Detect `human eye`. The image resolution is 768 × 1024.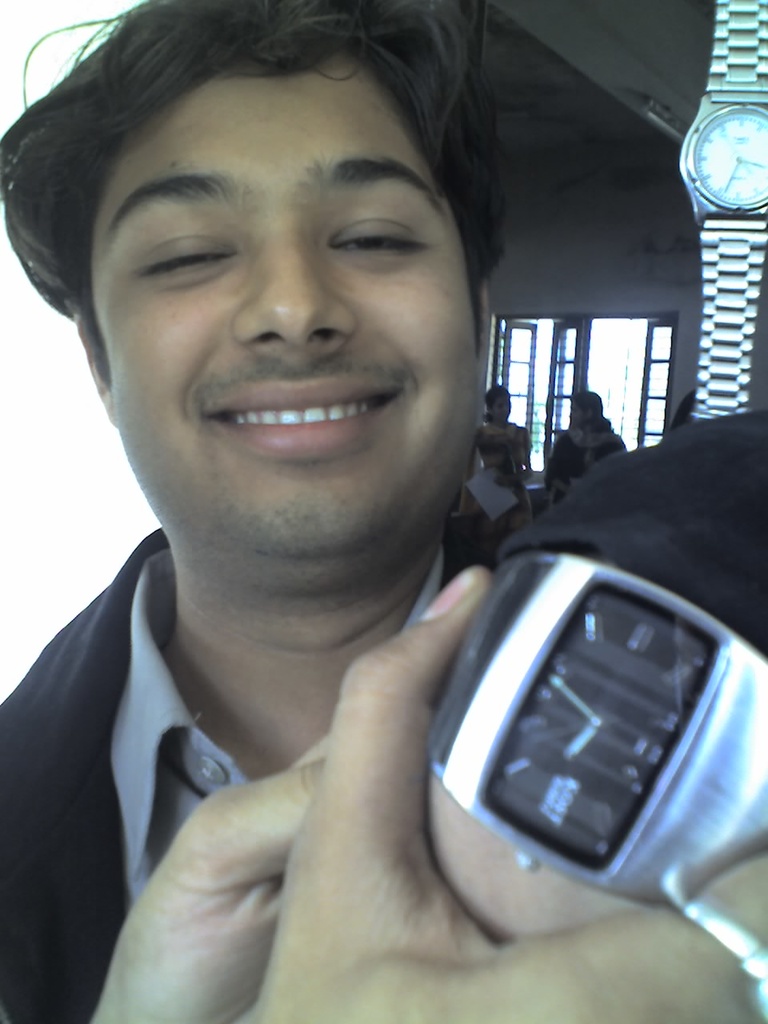
bbox(326, 203, 431, 269).
